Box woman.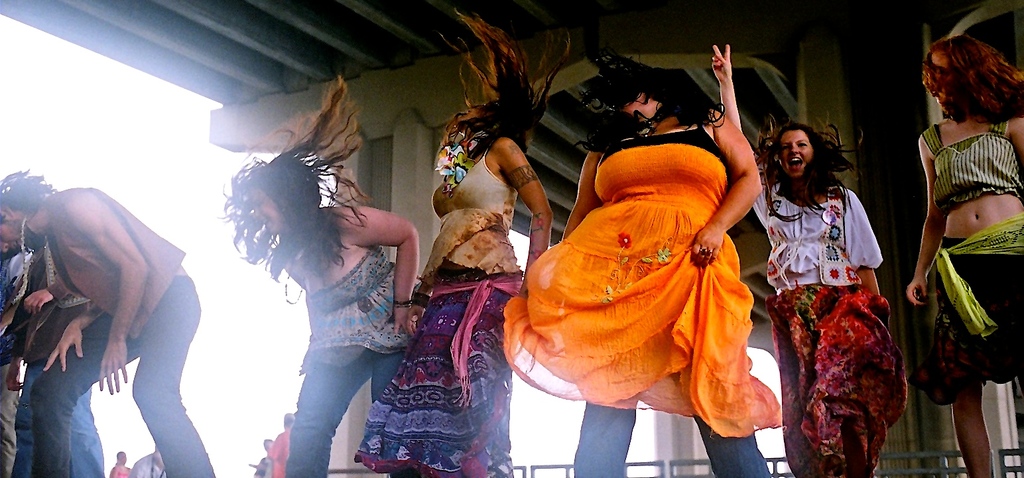
(x1=349, y1=6, x2=573, y2=477).
